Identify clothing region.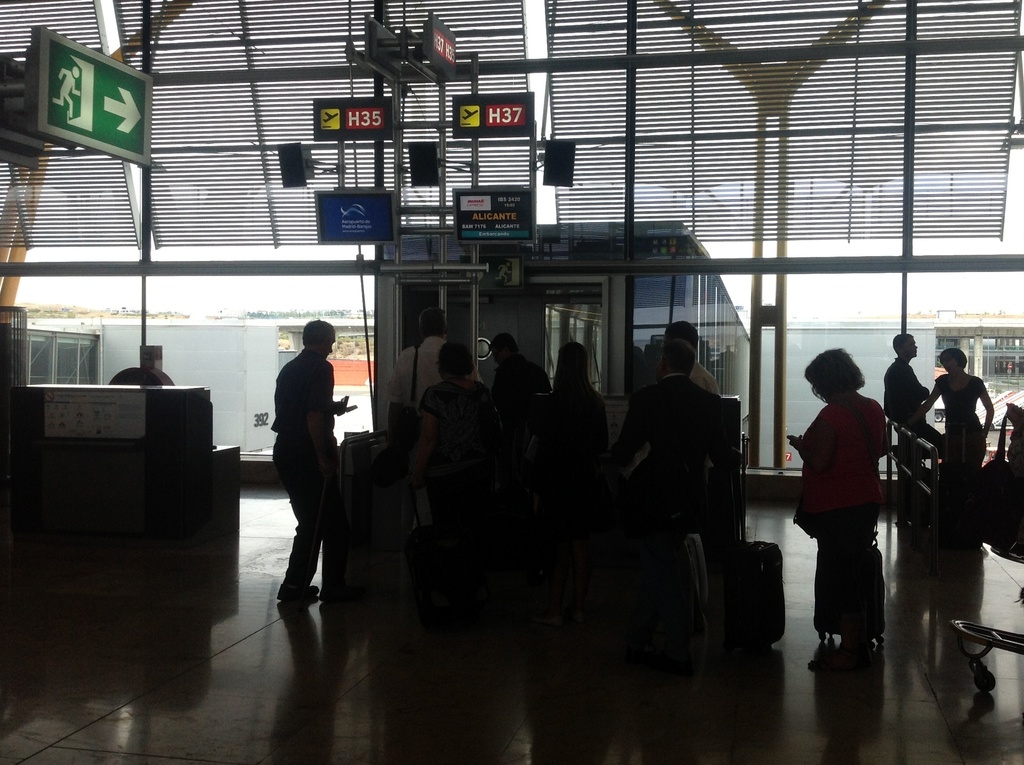
Region: x1=806 y1=372 x2=904 y2=631.
